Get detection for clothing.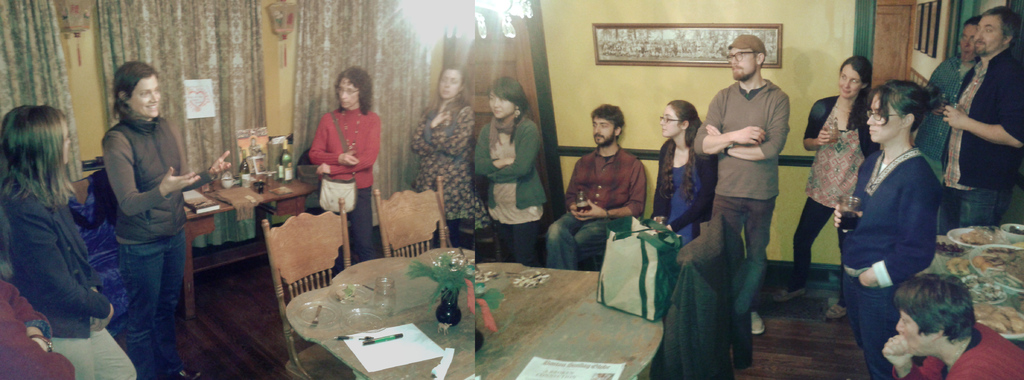
Detection: bbox(939, 44, 1023, 232).
